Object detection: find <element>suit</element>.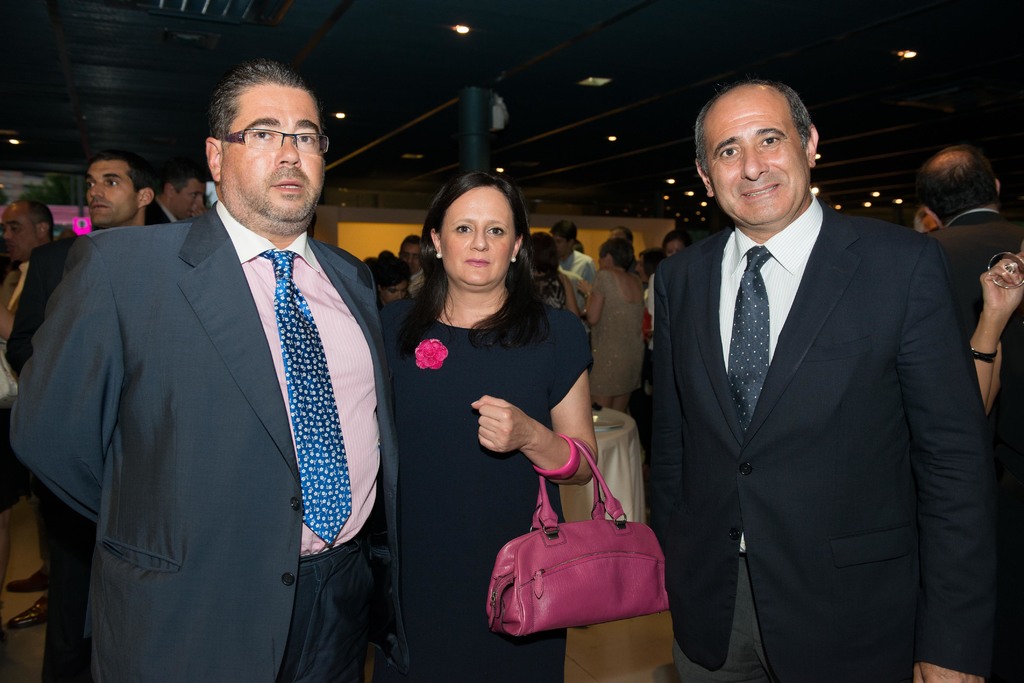
[924, 206, 1023, 336].
